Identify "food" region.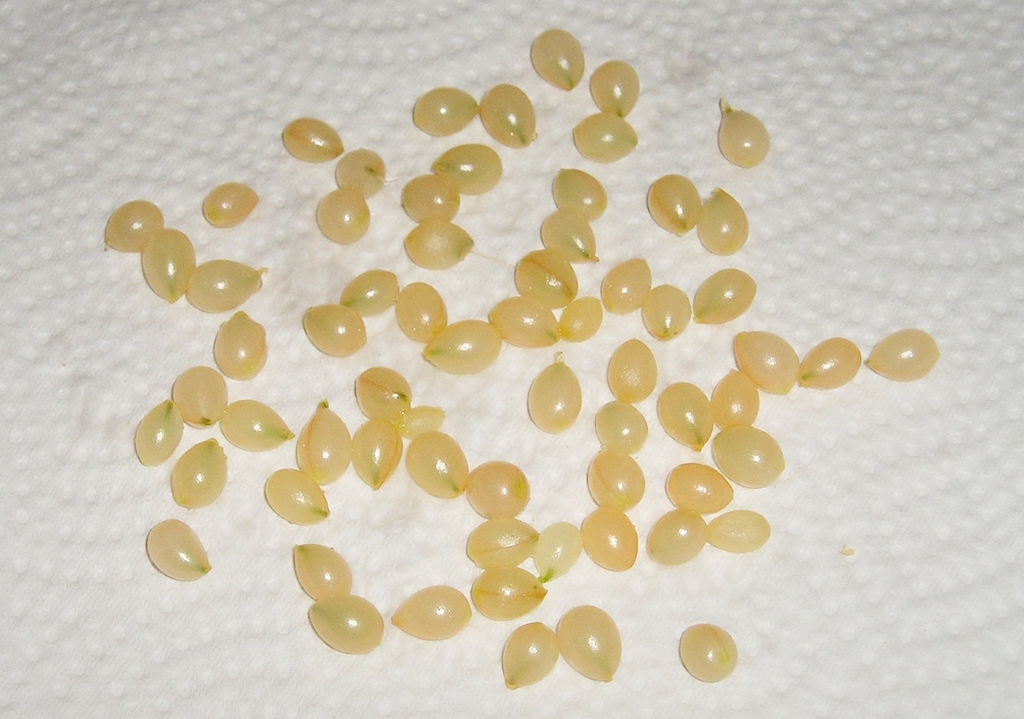
Region: x1=580 y1=505 x2=637 y2=573.
